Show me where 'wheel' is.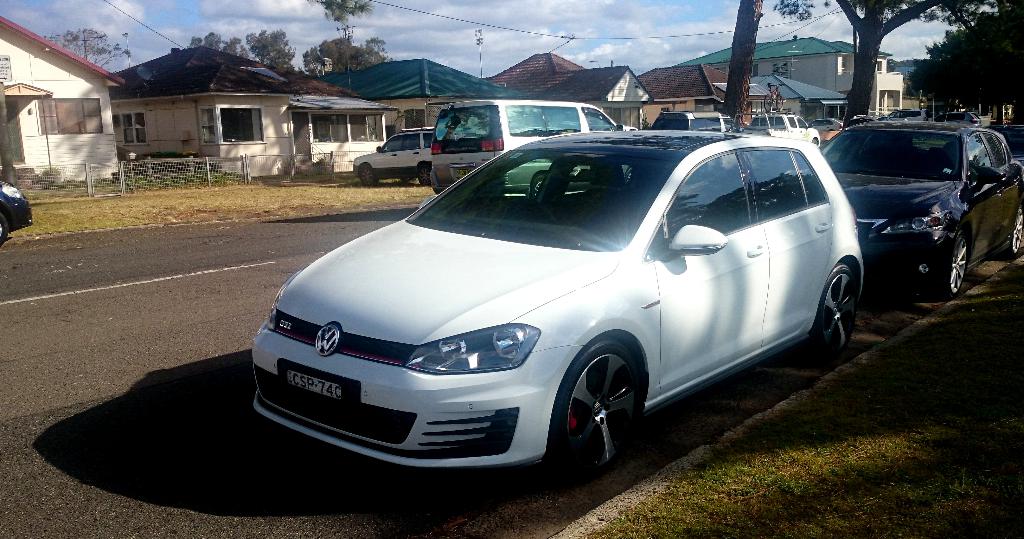
'wheel' is at locate(815, 263, 856, 354).
